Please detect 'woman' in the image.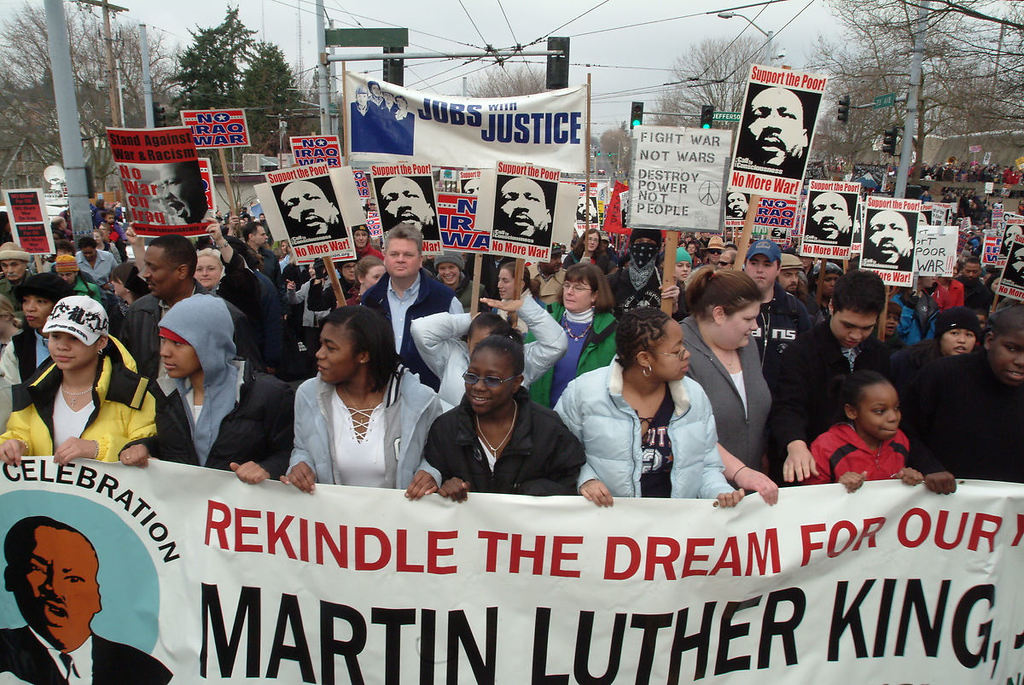
[x1=0, y1=297, x2=164, y2=470].
